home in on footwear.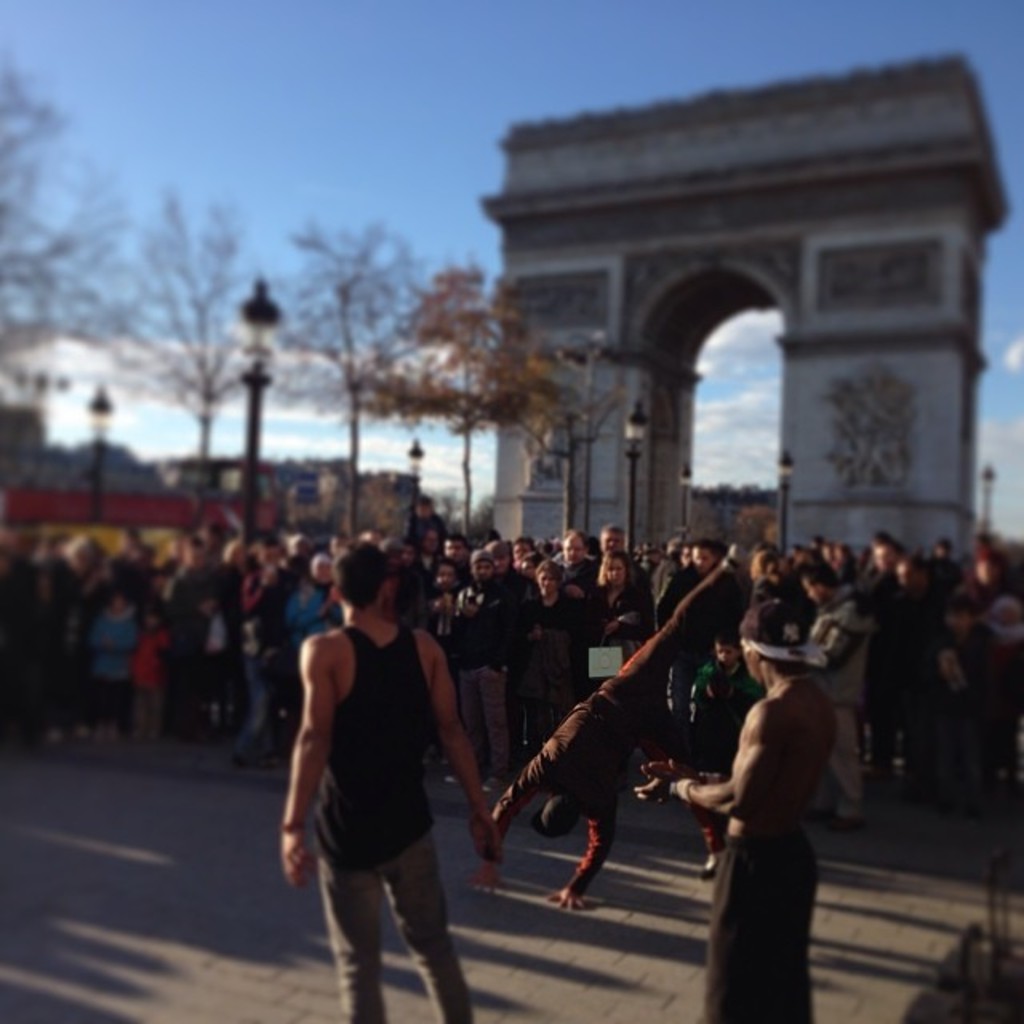
Homed in at box(832, 813, 862, 830).
